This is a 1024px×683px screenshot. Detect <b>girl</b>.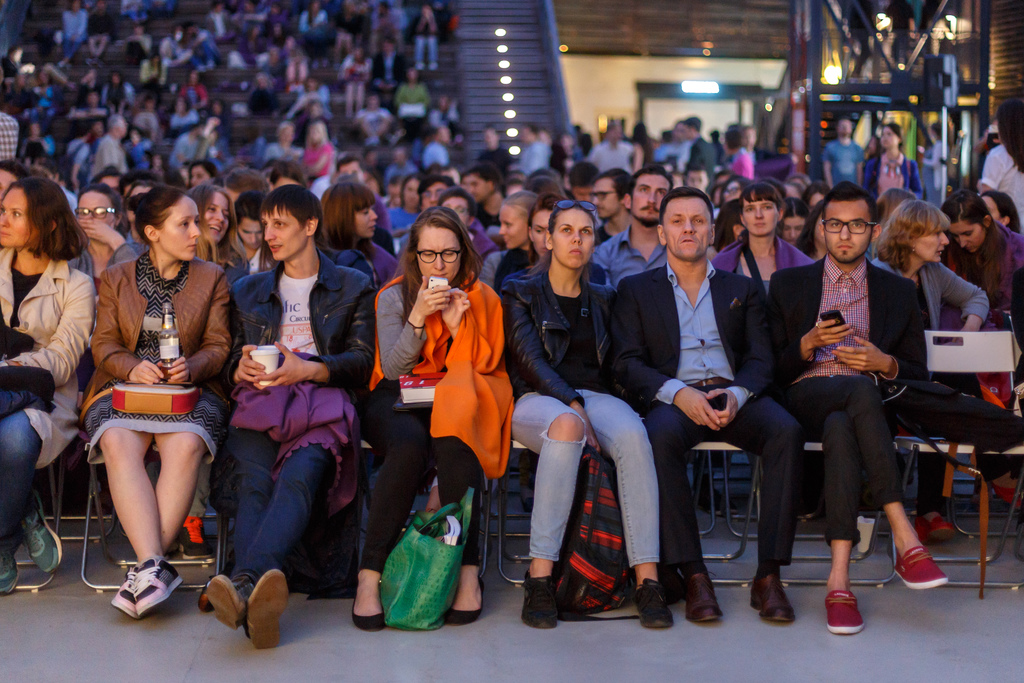
pyautogui.locateOnScreen(233, 191, 268, 271).
